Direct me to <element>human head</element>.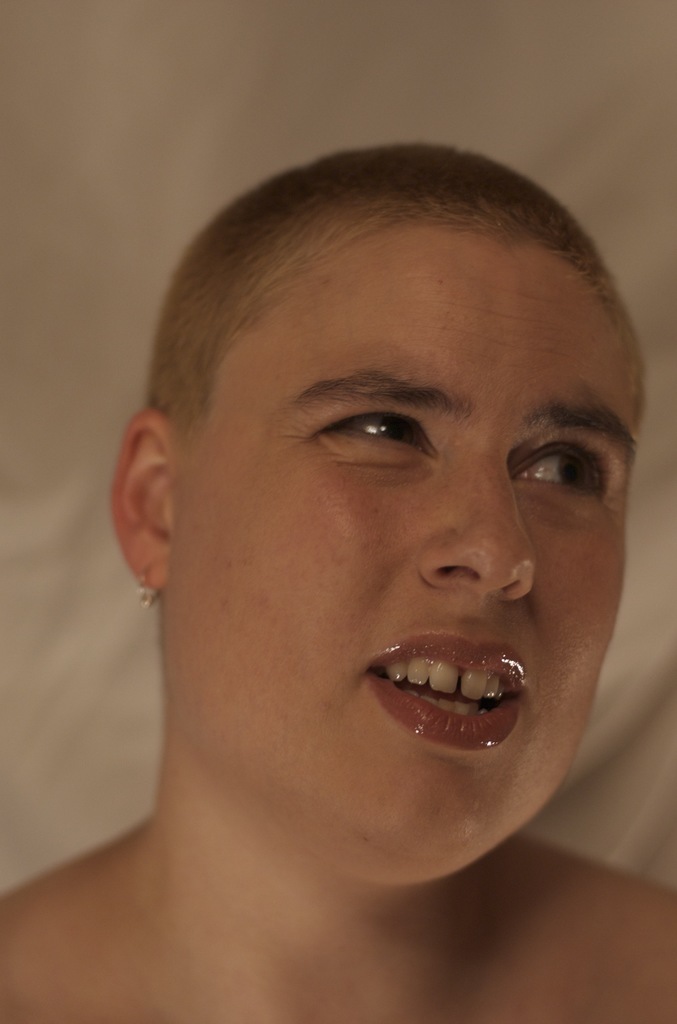
Direction: bbox=(140, 150, 619, 770).
